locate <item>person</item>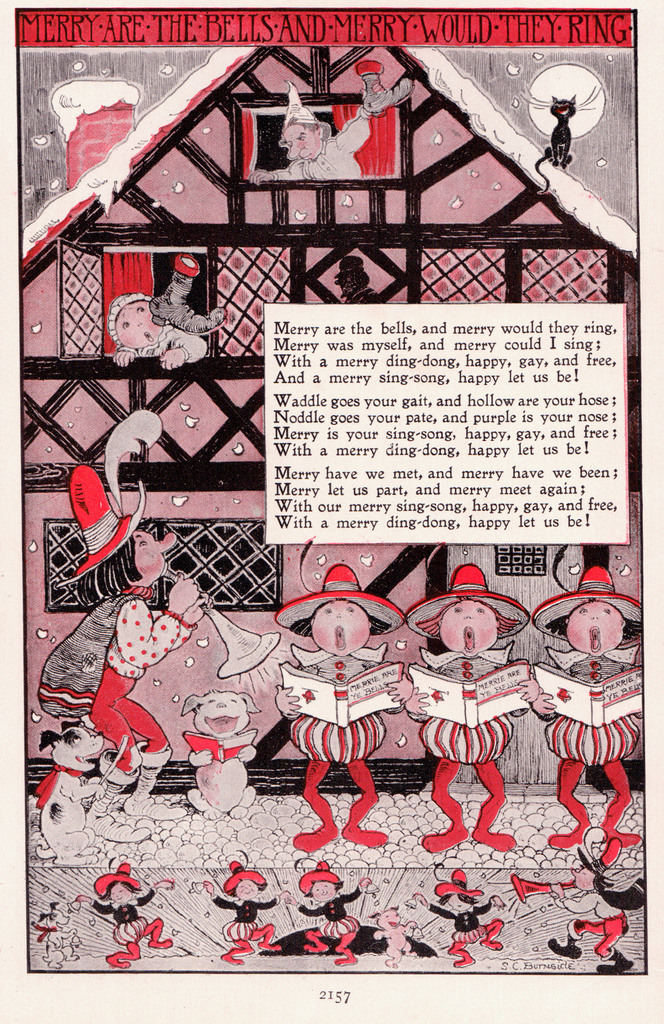
[106,253,234,366]
